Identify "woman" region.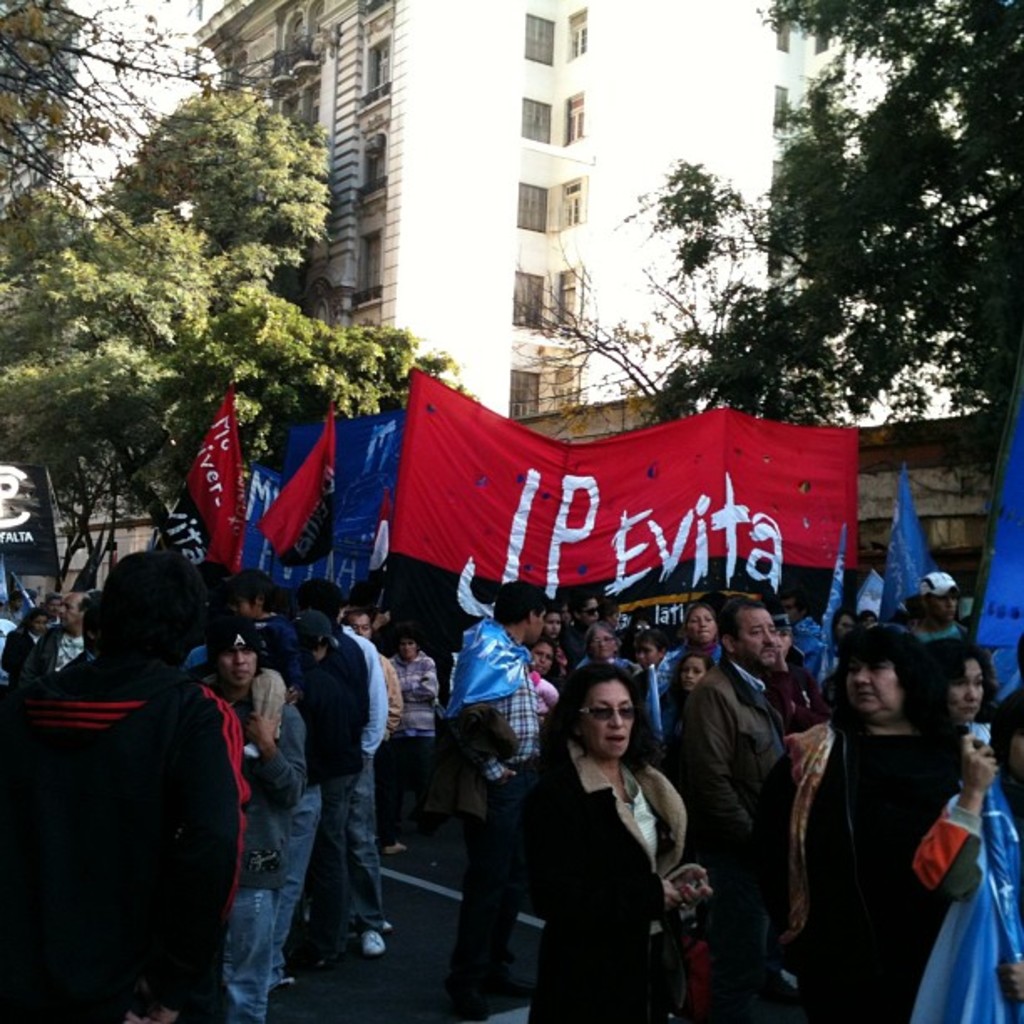
Region: (574,621,649,684).
